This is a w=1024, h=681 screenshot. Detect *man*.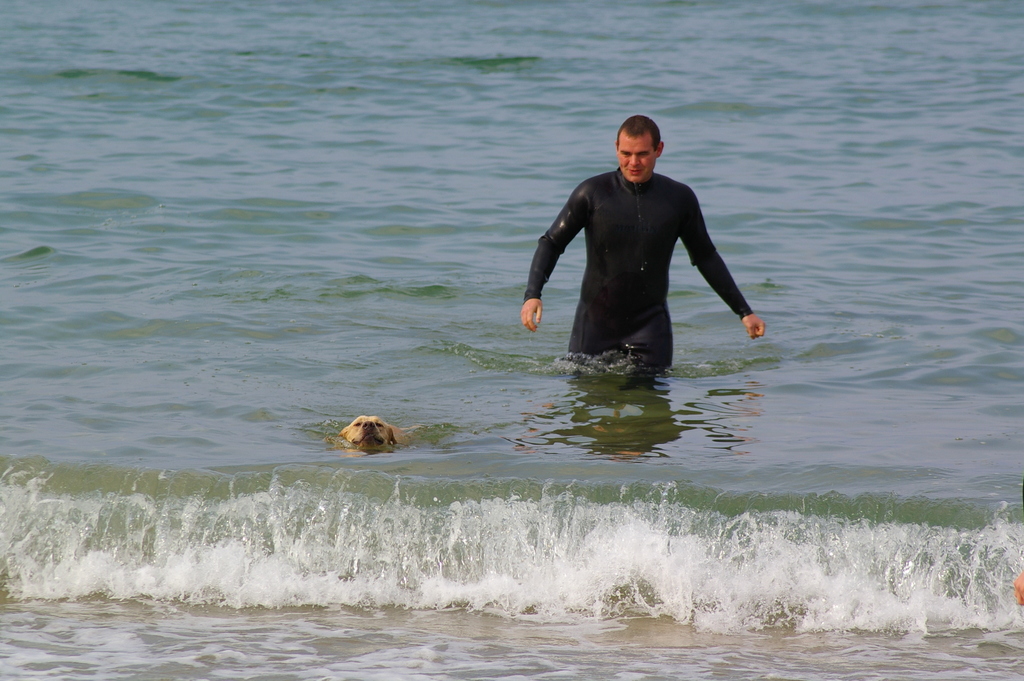
bbox=(522, 117, 767, 369).
